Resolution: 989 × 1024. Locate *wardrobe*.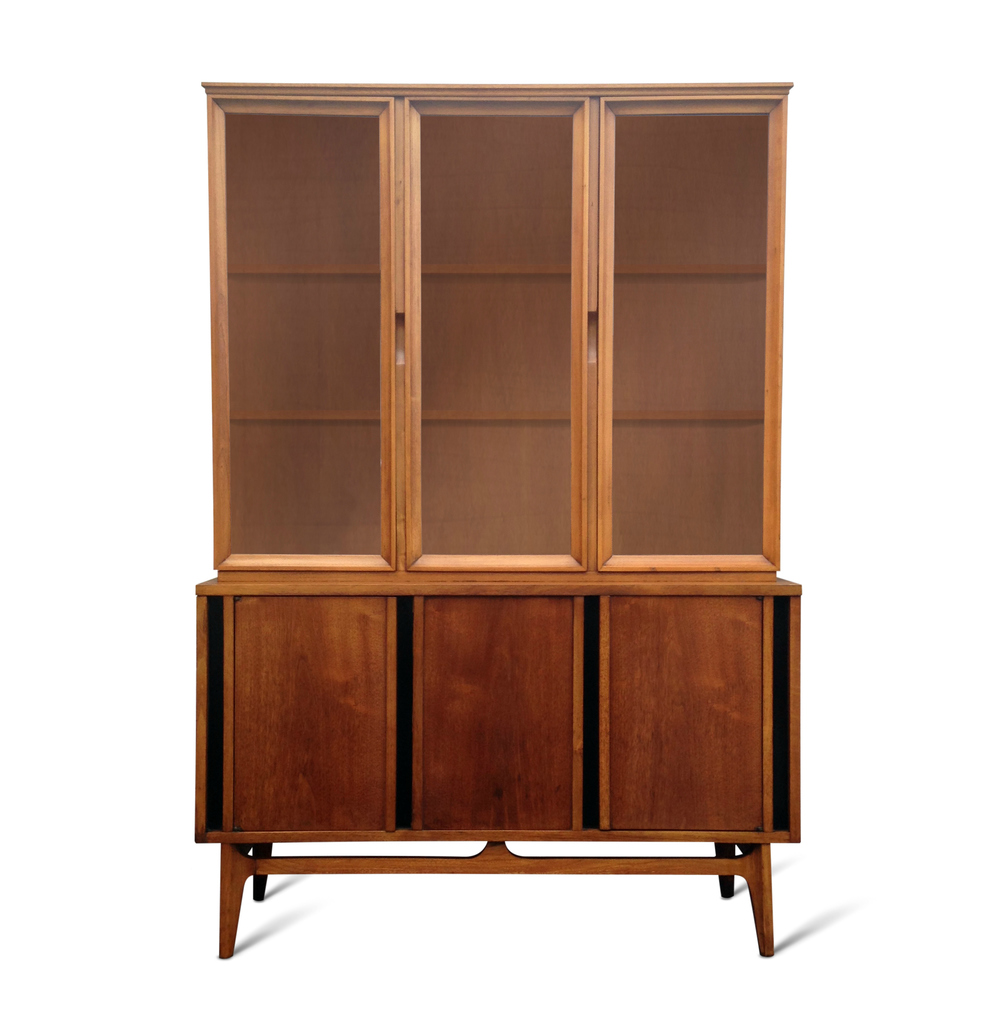
Rect(204, 77, 789, 569).
